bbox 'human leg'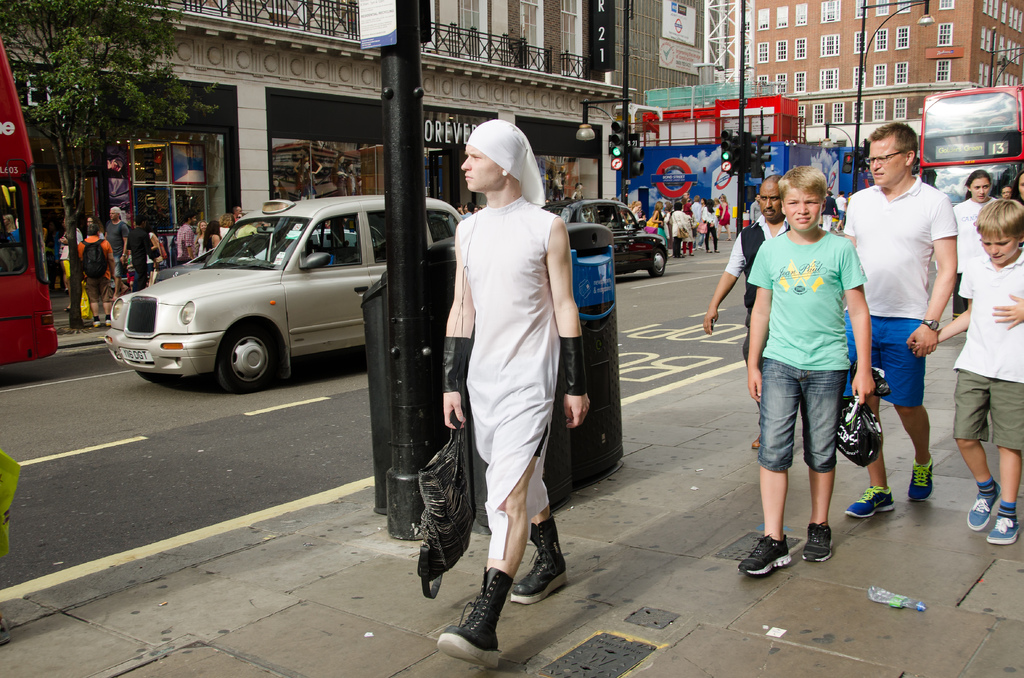
[x1=88, y1=276, x2=100, y2=327]
